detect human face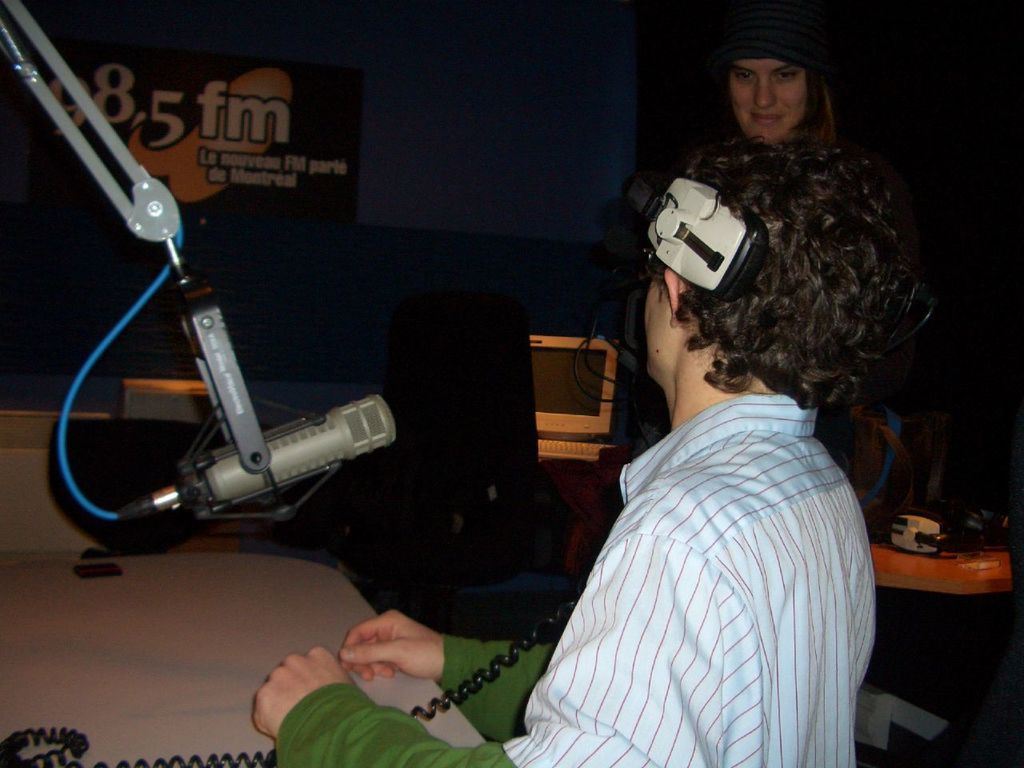
726 59 806 141
